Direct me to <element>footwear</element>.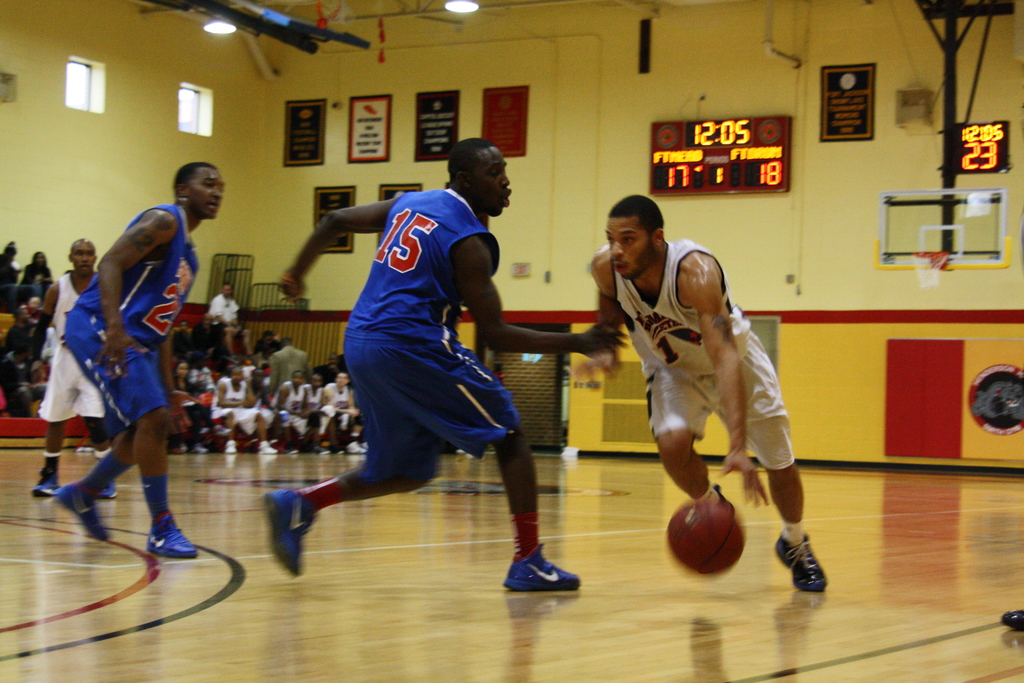
Direction: bbox=[223, 443, 237, 453].
